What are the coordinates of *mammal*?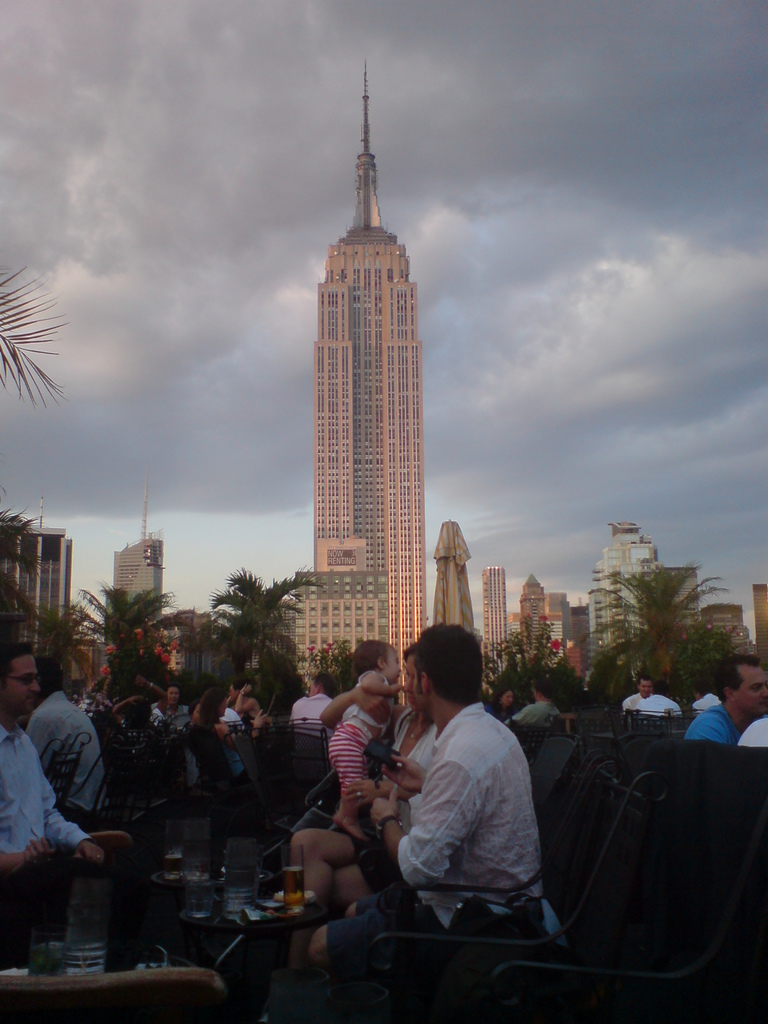
107:673:168:731.
